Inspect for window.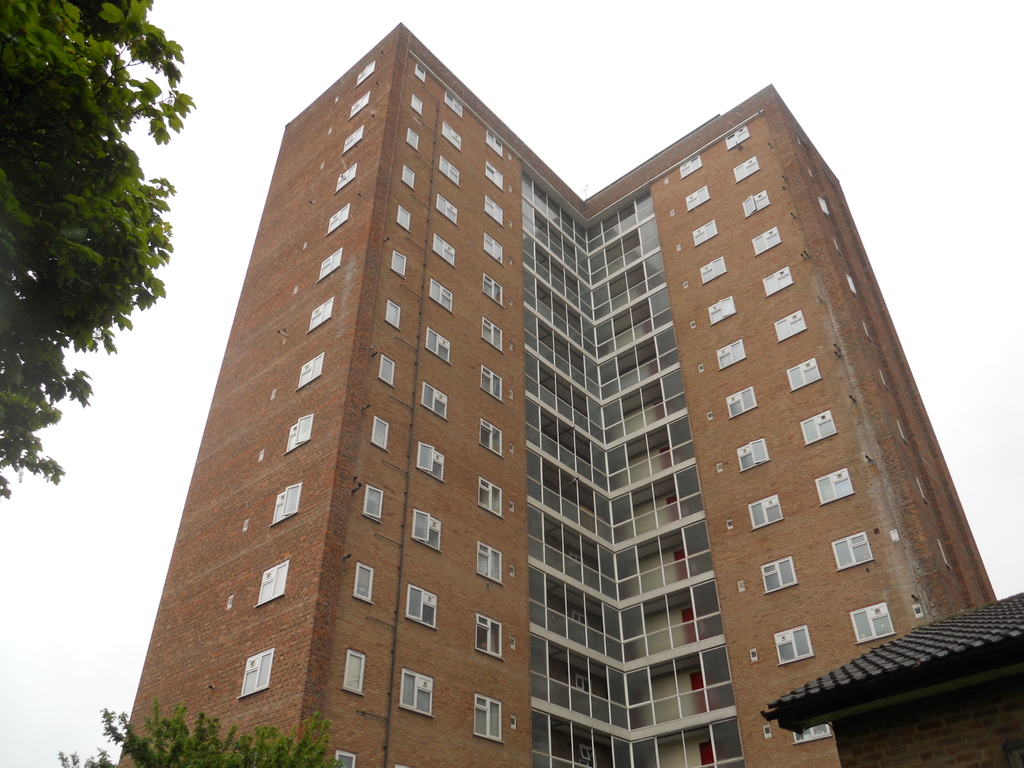
Inspection: region(435, 116, 460, 155).
